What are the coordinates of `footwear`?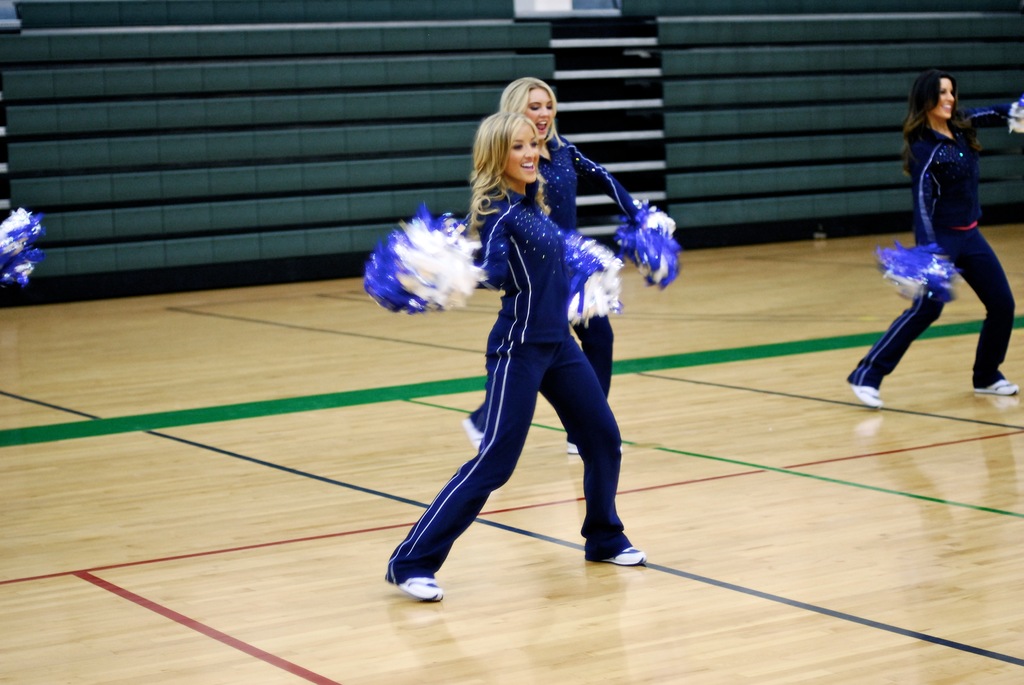
box(398, 574, 447, 599).
